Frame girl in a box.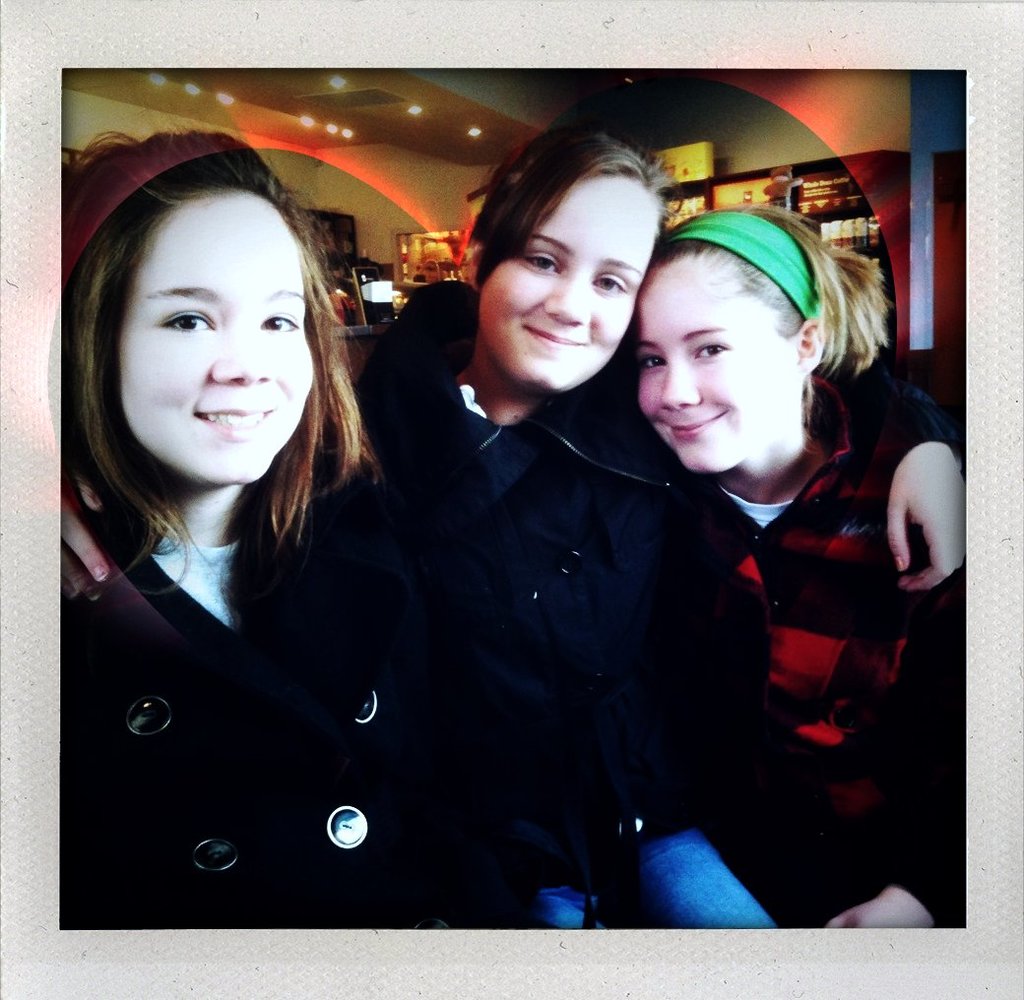
[57, 118, 471, 932].
